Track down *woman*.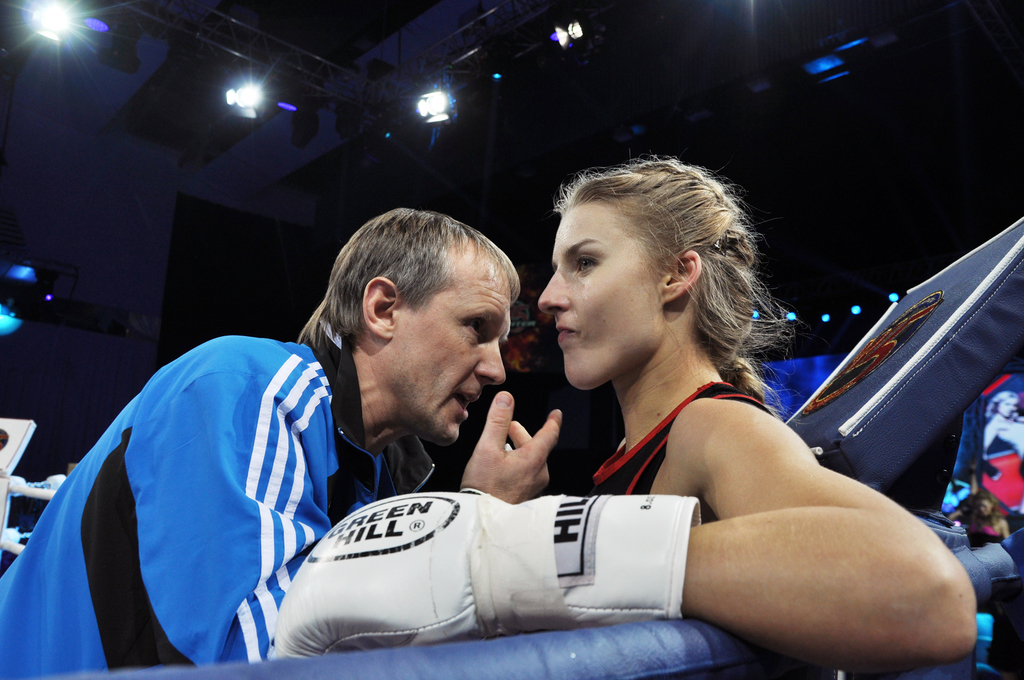
Tracked to select_region(968, 493, 1007, 548).
